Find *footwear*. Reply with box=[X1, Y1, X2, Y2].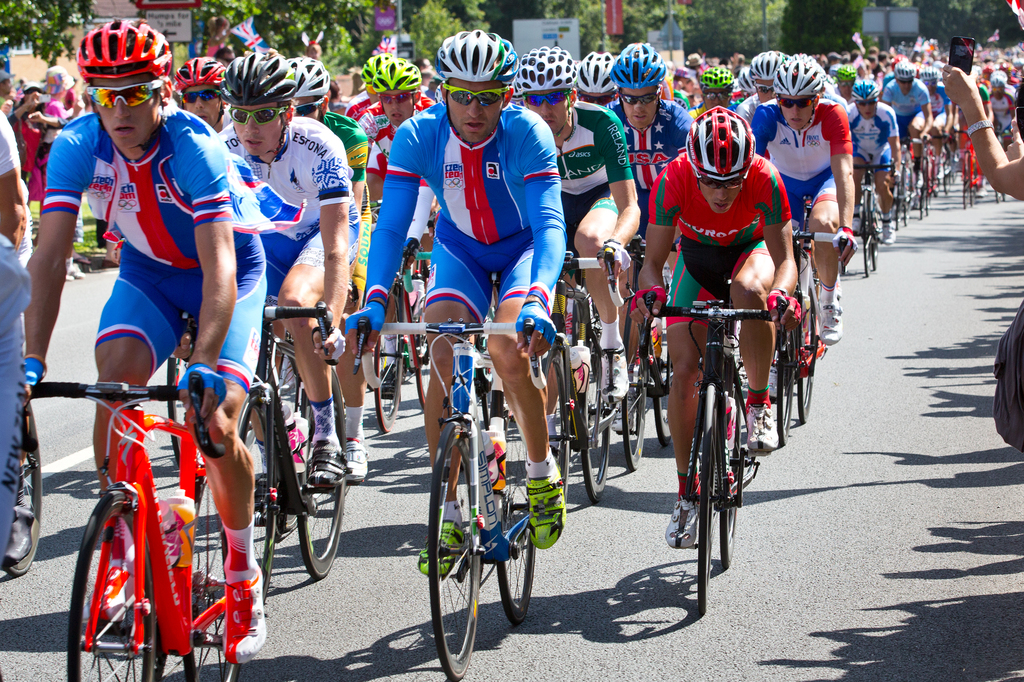
box=[937, 168, 943, 178].
